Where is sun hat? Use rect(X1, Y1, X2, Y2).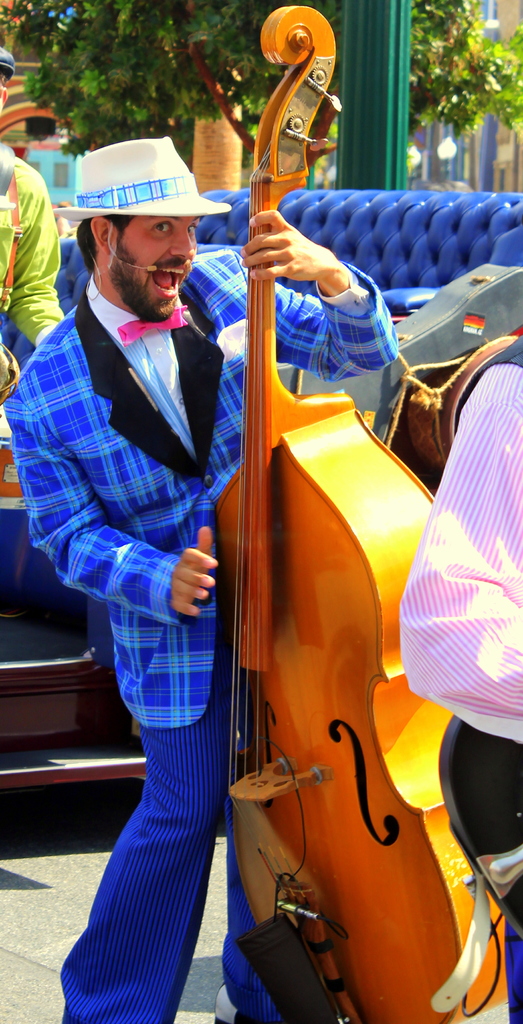
rect(0, 39, 15, 77).
